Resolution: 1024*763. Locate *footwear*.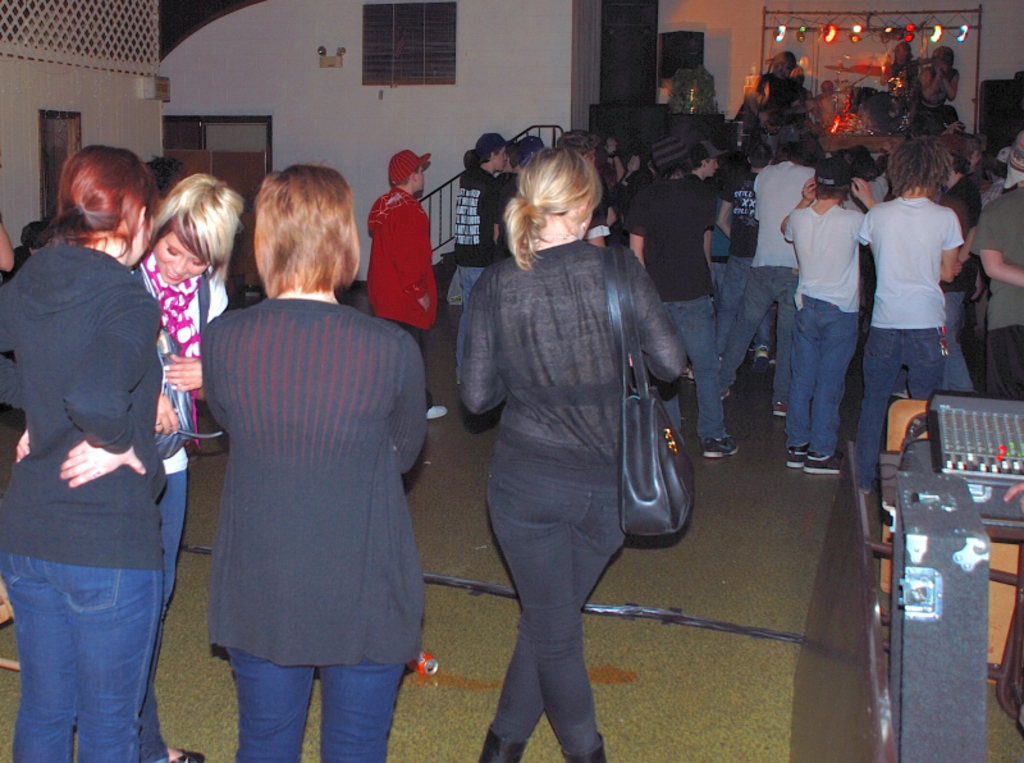
bbox=(477, 723, 527, 762).
